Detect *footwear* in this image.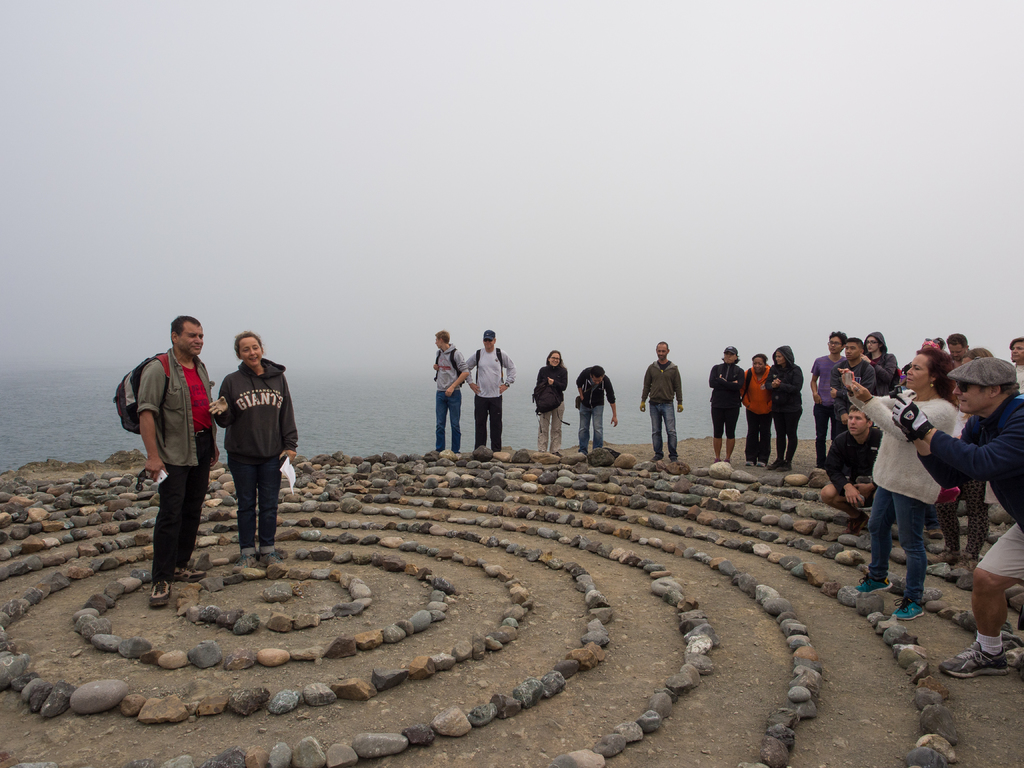
Detection: bbox=(771, 461, 781, 468).
